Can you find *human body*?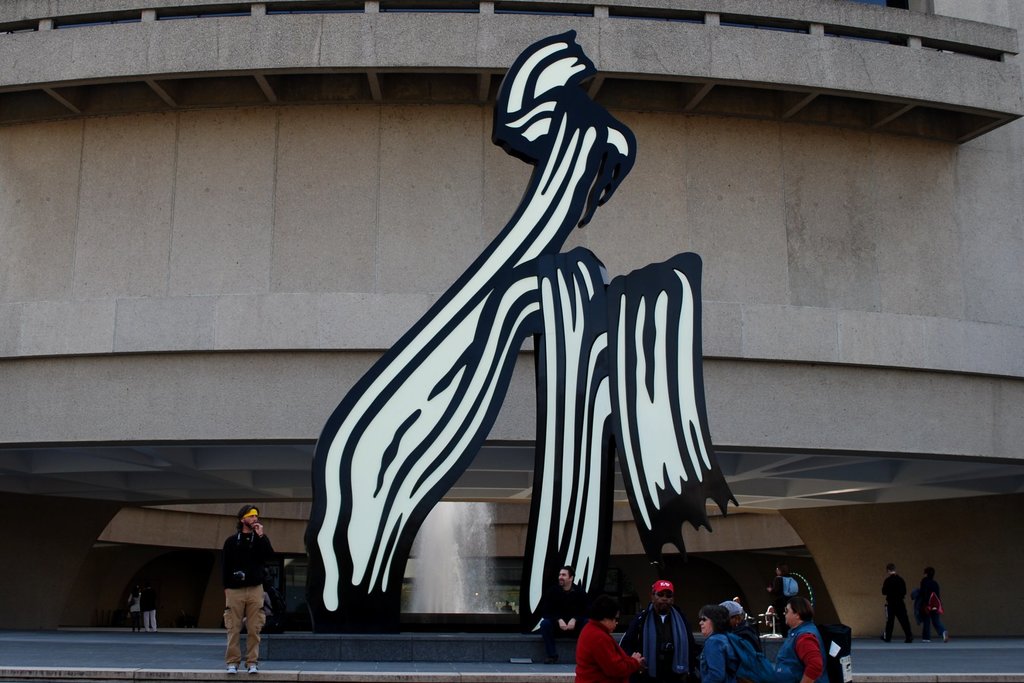
Yes, bounding box: box(620, 604, 698, 682).
